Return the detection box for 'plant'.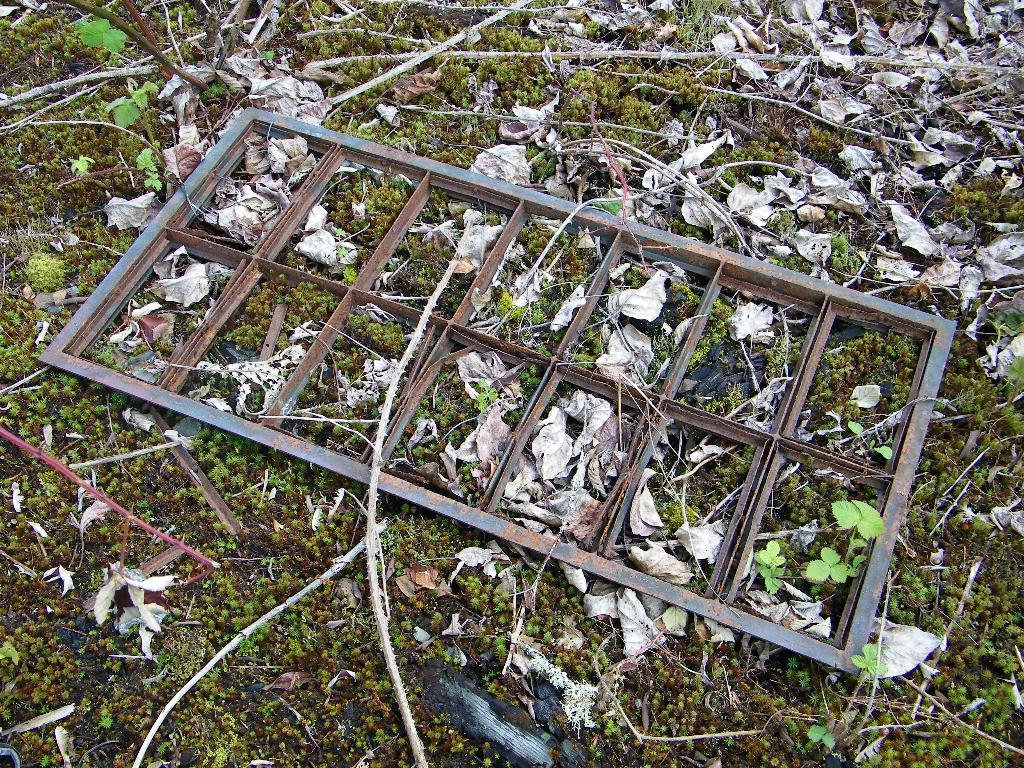
[67,9,174,190].
